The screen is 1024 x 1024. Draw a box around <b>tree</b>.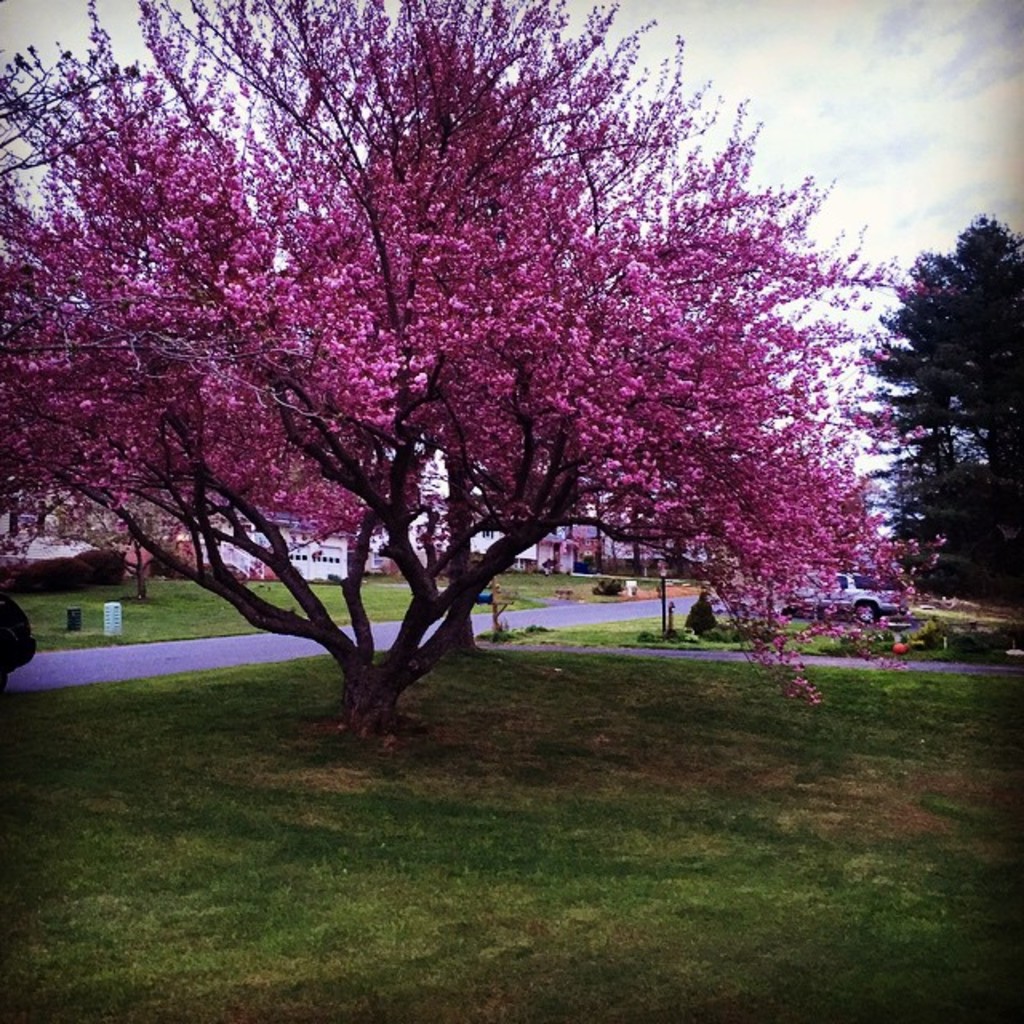
{"left": 54, "top": 0, "right": 947, "bottom": 779}.
